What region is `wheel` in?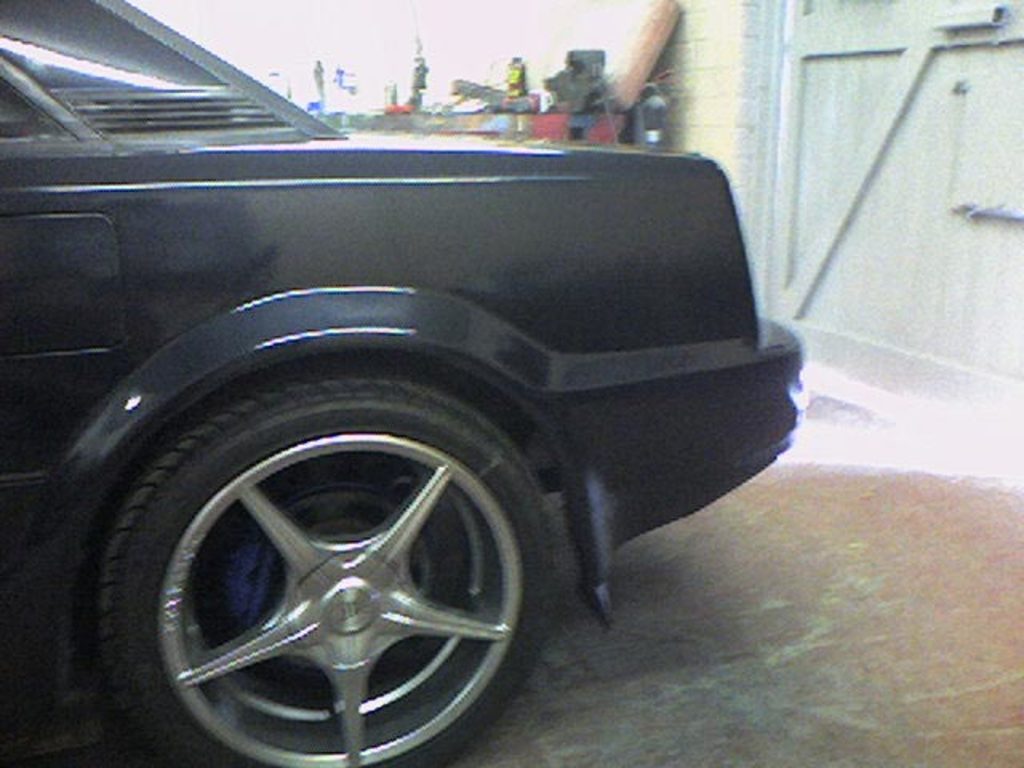
107, 379, 549, 750.
